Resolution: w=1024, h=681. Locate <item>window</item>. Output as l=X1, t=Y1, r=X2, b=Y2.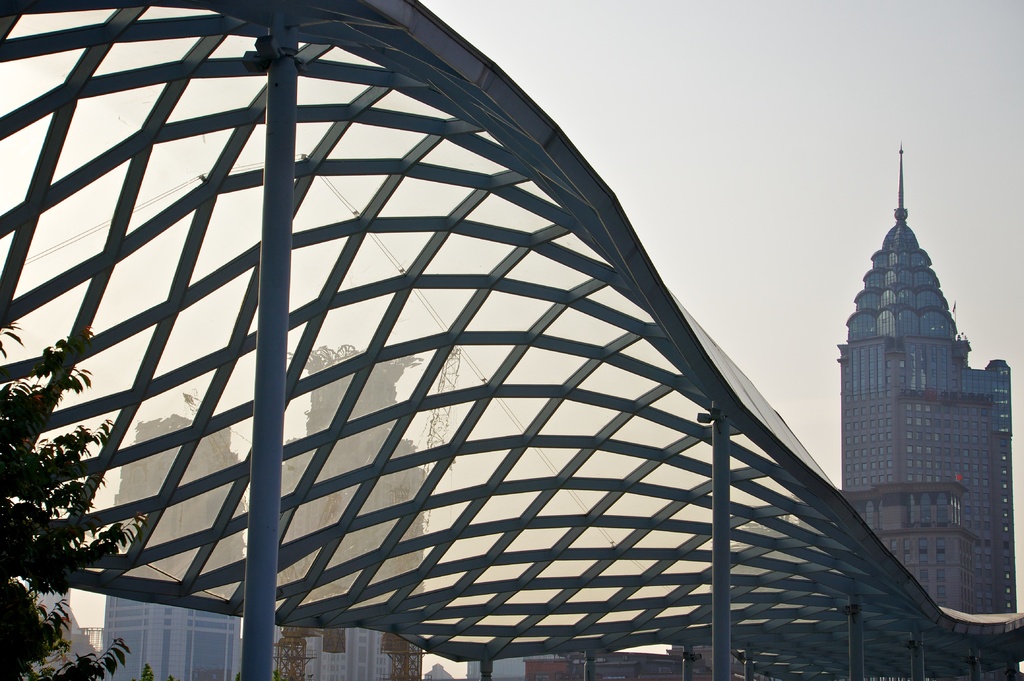
l=899, t=359, r=904, b=367.
